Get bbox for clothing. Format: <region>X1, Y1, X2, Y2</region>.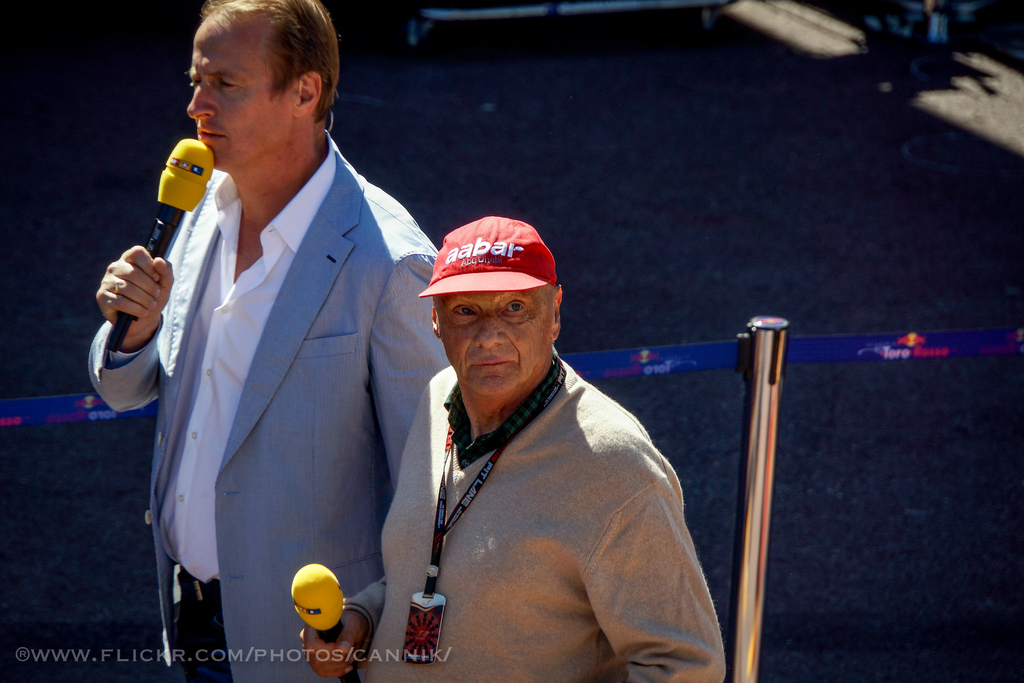
<region>355, 309, 707, 675</region>.
